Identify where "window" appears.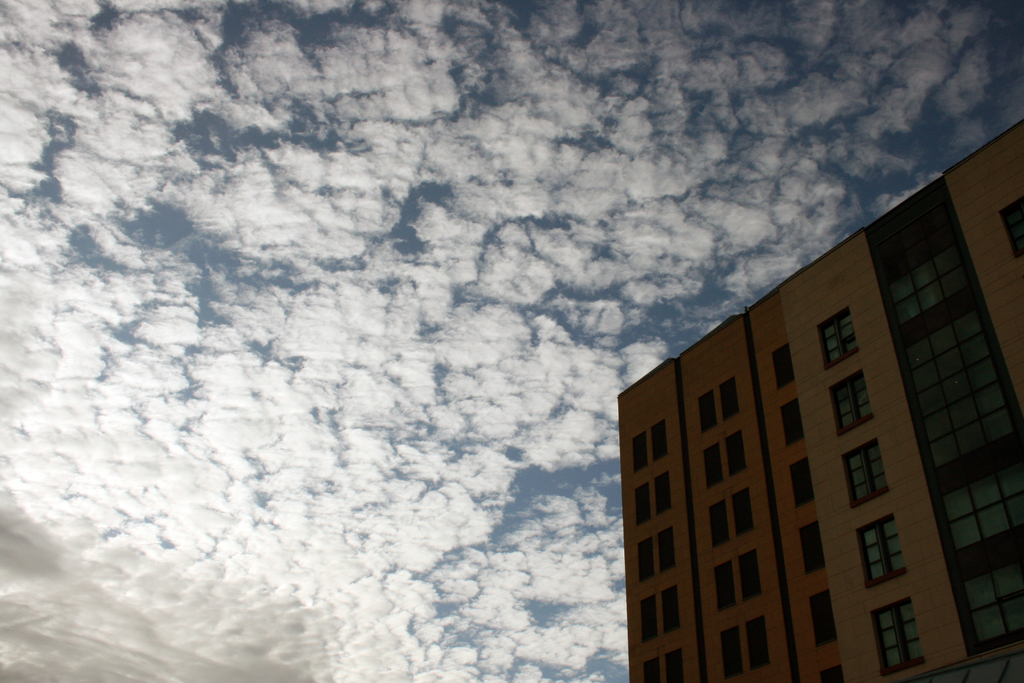
Appears at [x1=810, y1=590, x2=842, y2=645].
